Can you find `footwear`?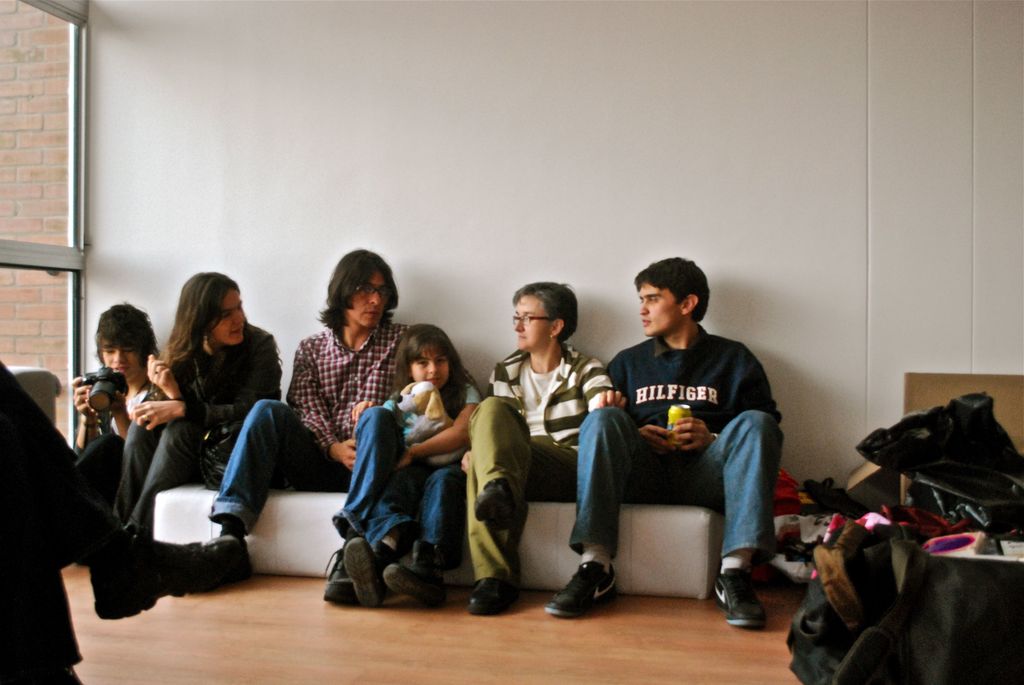
Yes, bounding box: x1=545, y1=546, x2=619, y2=615.
